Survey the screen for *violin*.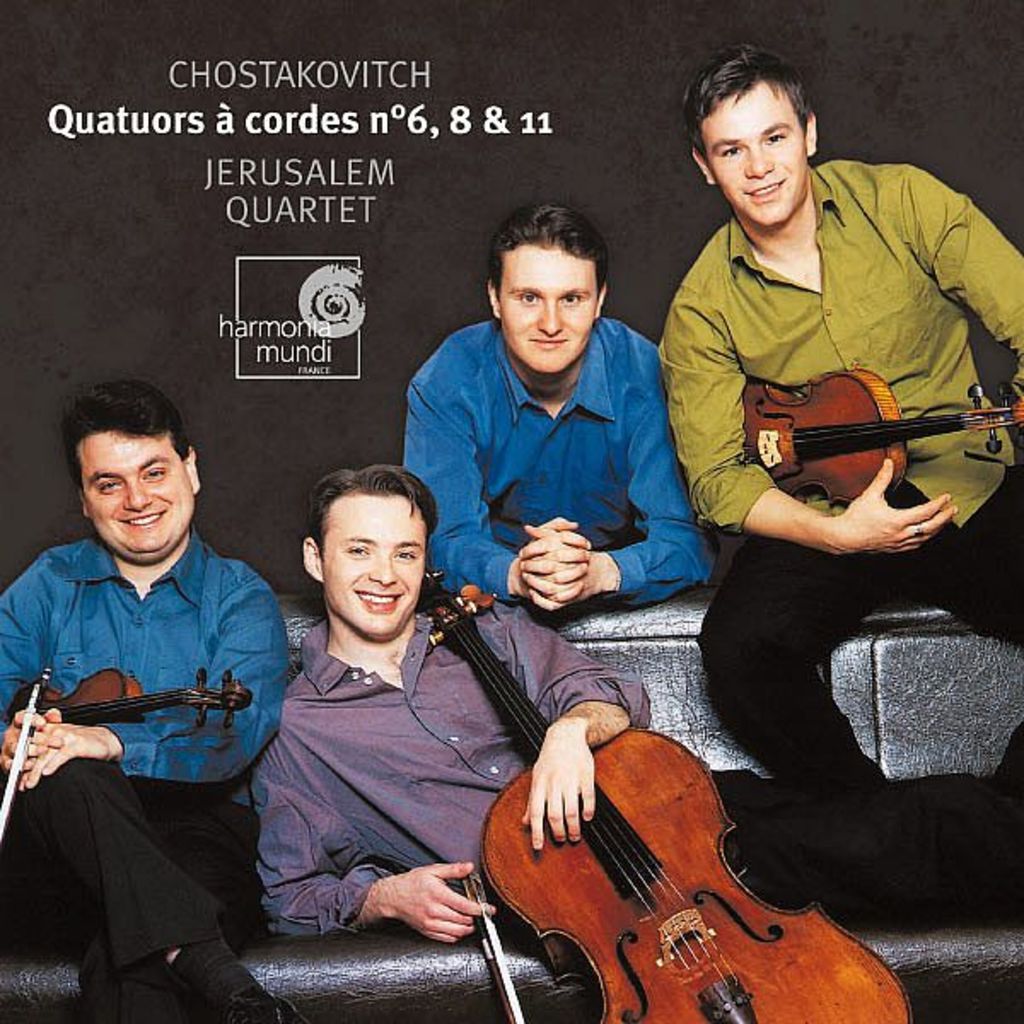
Survey found: x1=415, y1=667, x2=855, y2=1014.
